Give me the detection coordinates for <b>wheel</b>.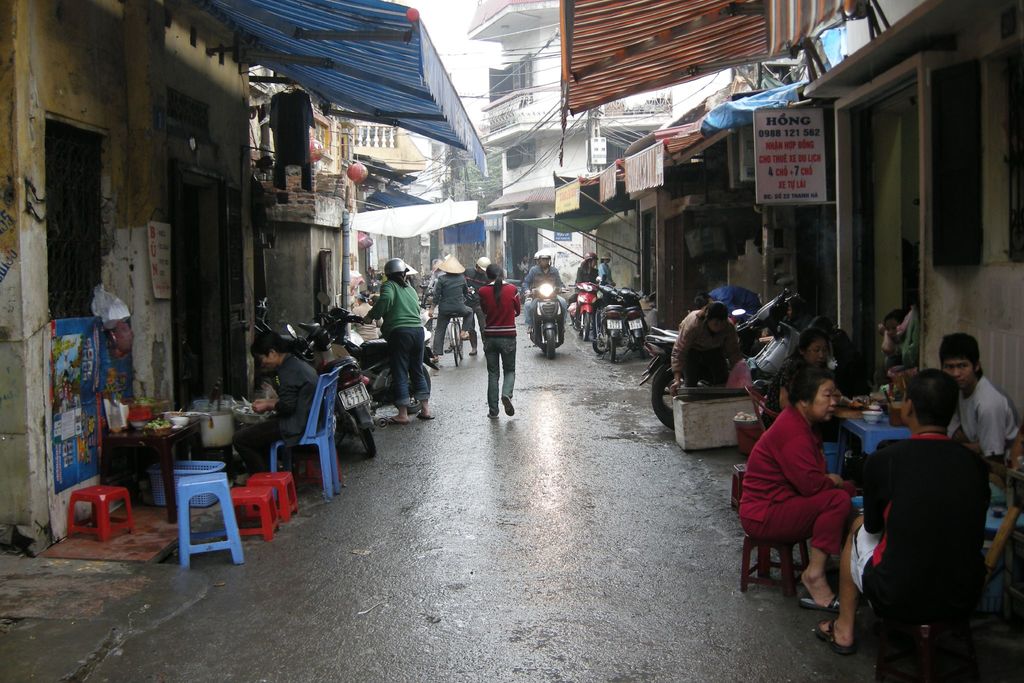
(586, 315, 596, 343).
